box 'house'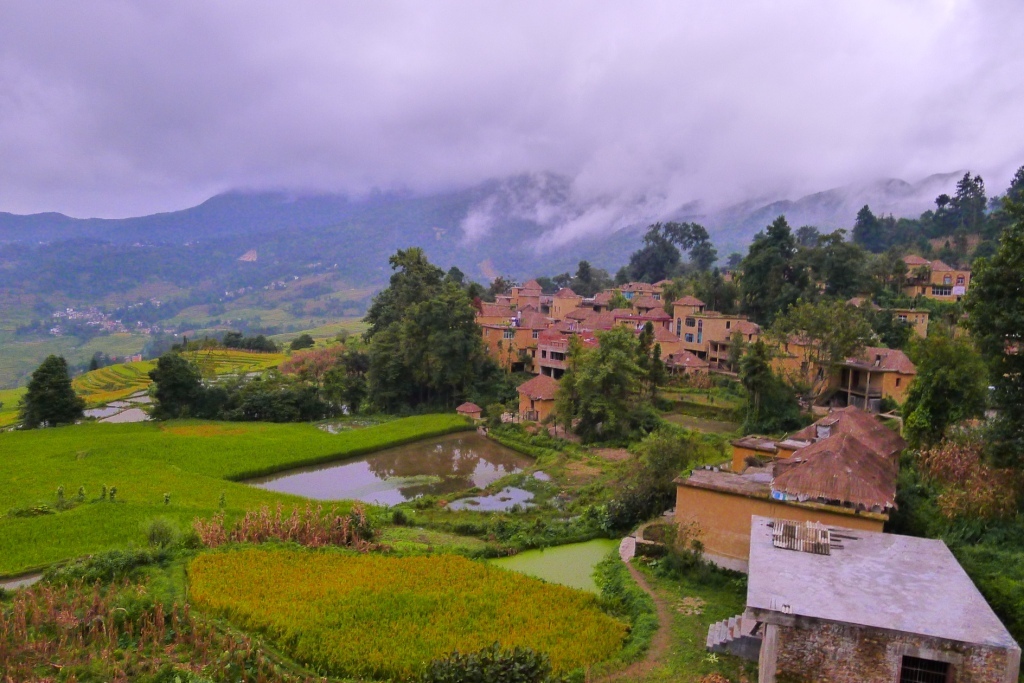
select_region(883, 251, 944, 288)
